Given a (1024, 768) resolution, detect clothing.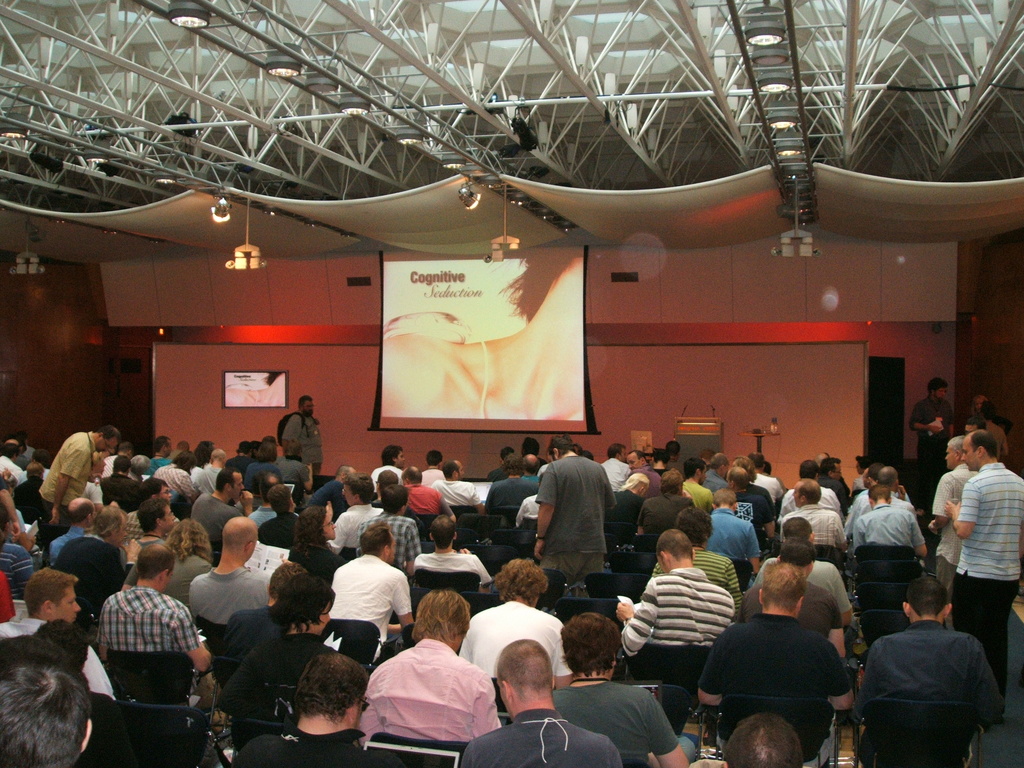
locate(52, 531, 124, 595).
